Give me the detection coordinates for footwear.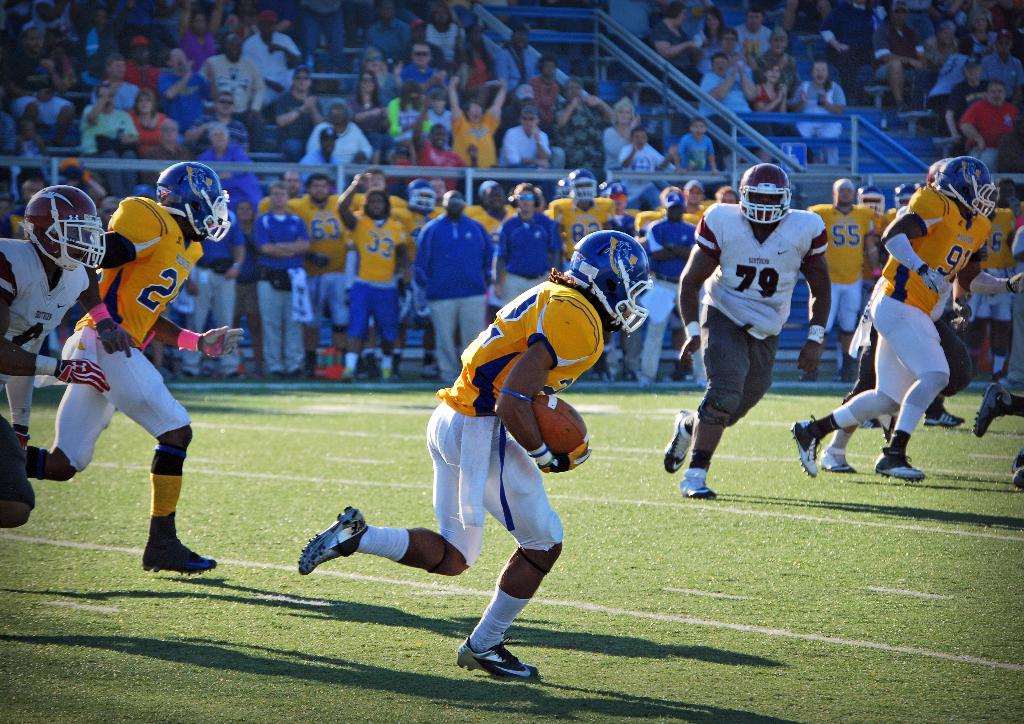
bbox=[662, 407, 698, 475].
